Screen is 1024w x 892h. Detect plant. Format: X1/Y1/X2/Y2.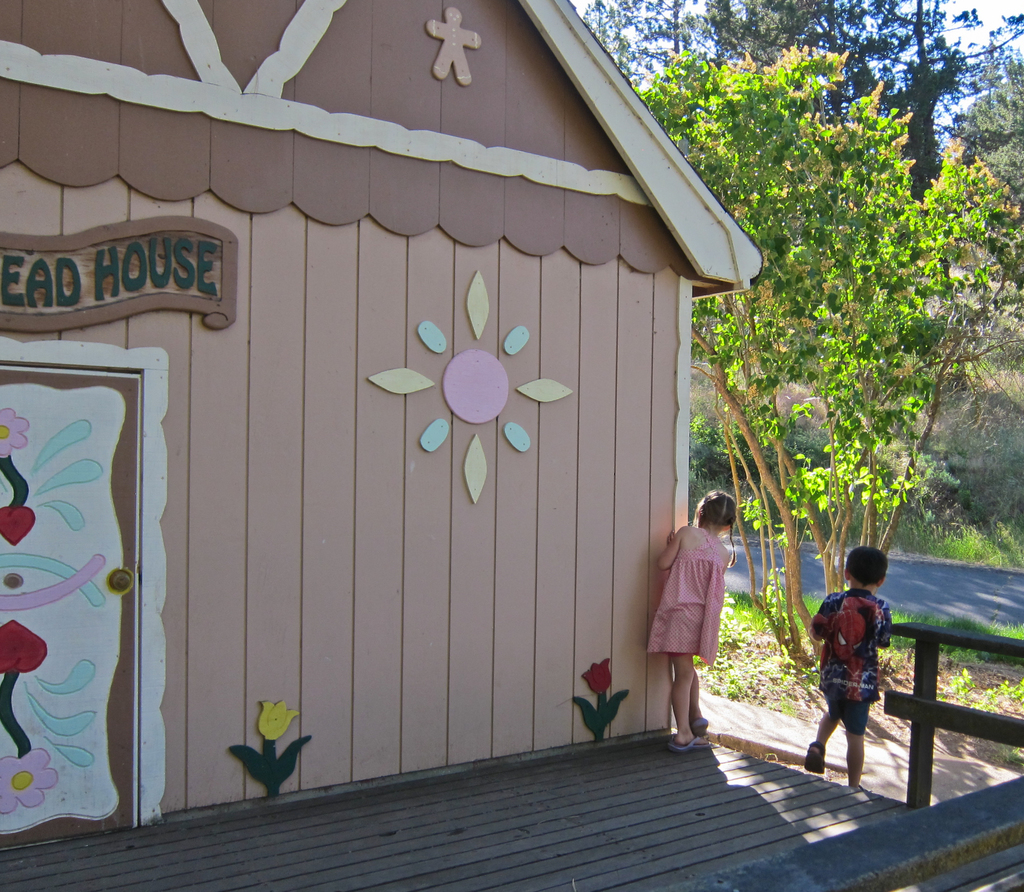
692/415/747/483.
